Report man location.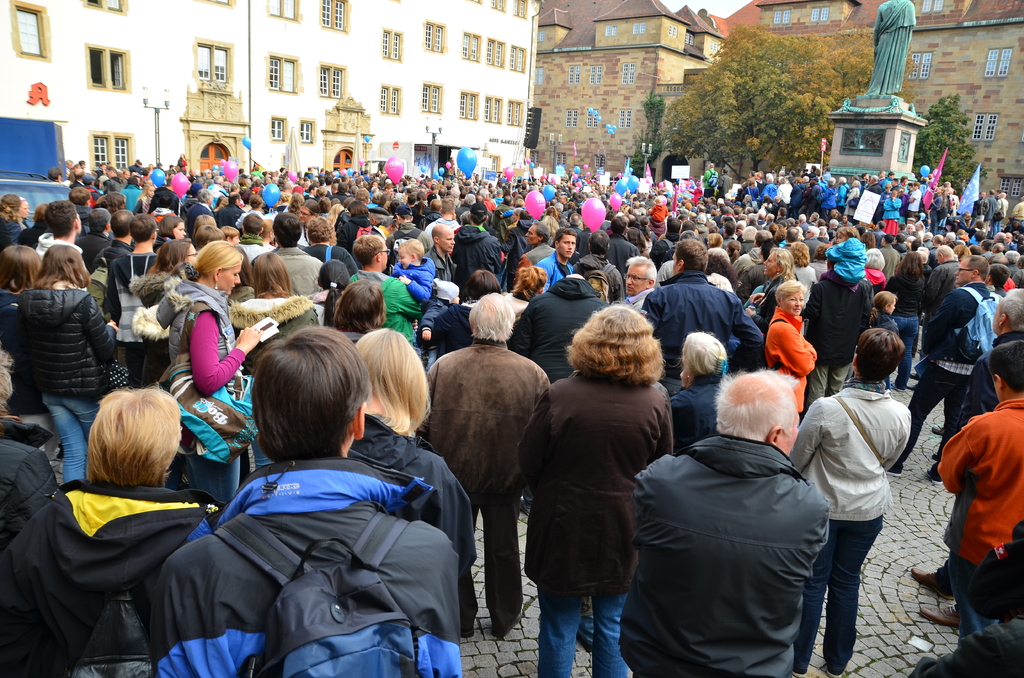
Report: [540,223,577,295].
